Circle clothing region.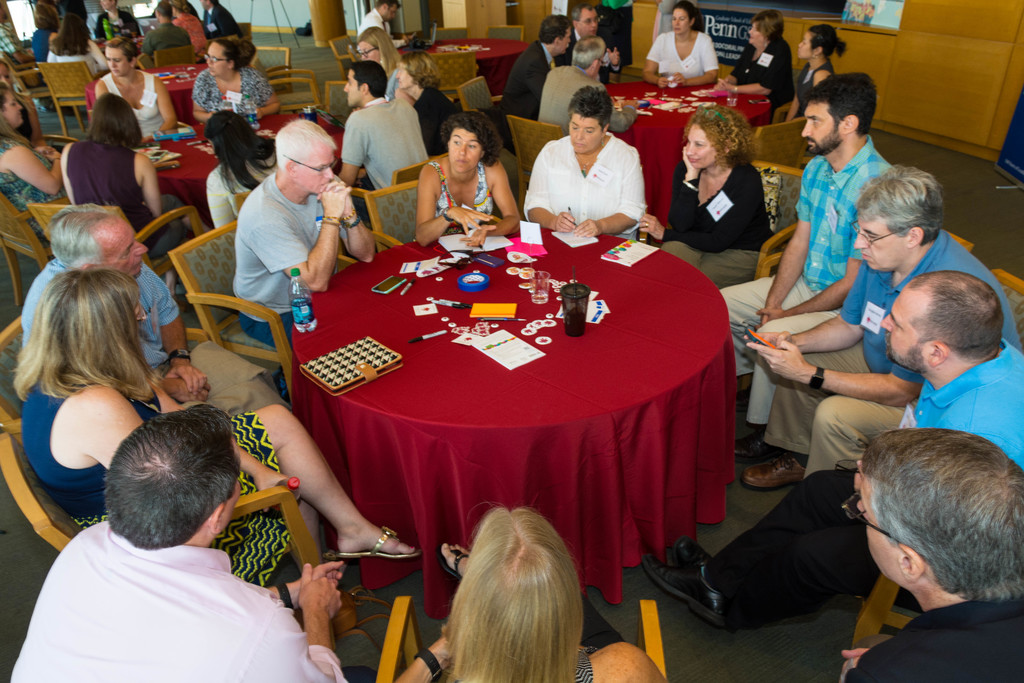
Region: locate(360, 10, 390, 35).
